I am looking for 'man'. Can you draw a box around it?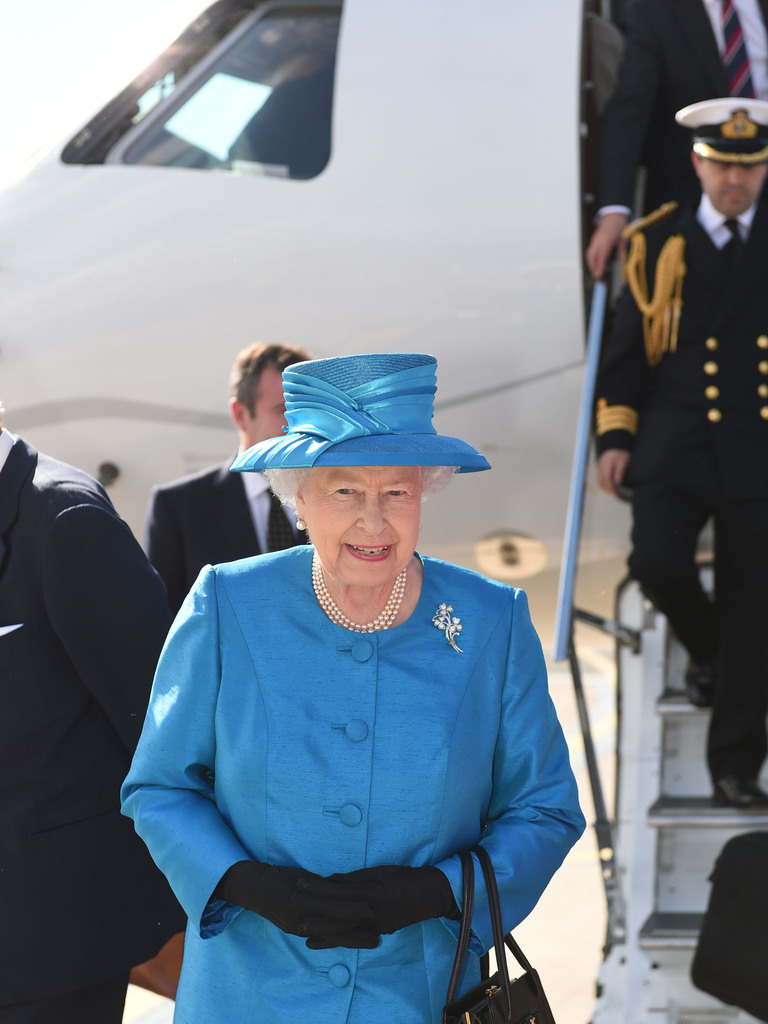
Sure, the bounding box is 225:49:337:180.
